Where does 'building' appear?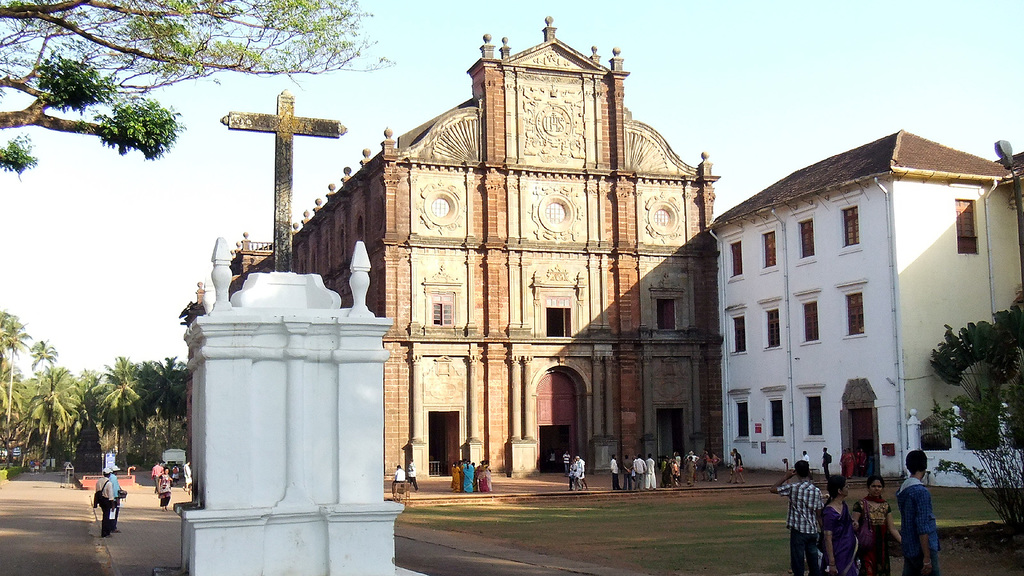
Appears at pyautogui.locateOnScreen(716, 125, 1023, 490).
